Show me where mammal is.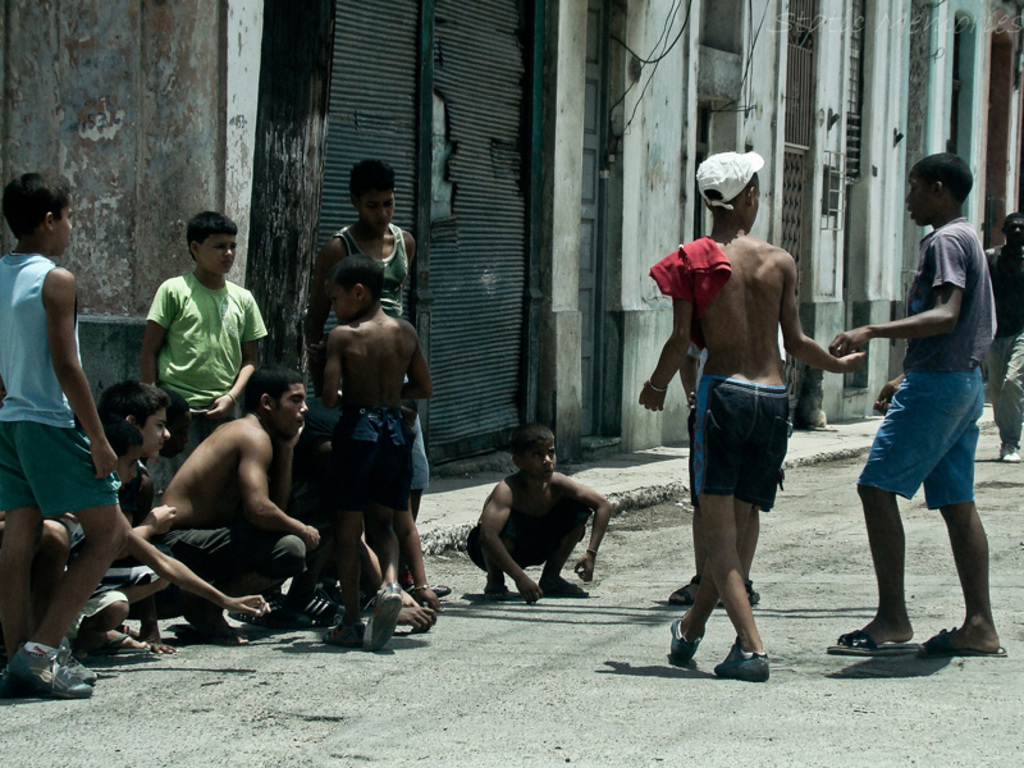
mammal is at pyautogui.locateOnScreen(300, 163, 448, 599).
